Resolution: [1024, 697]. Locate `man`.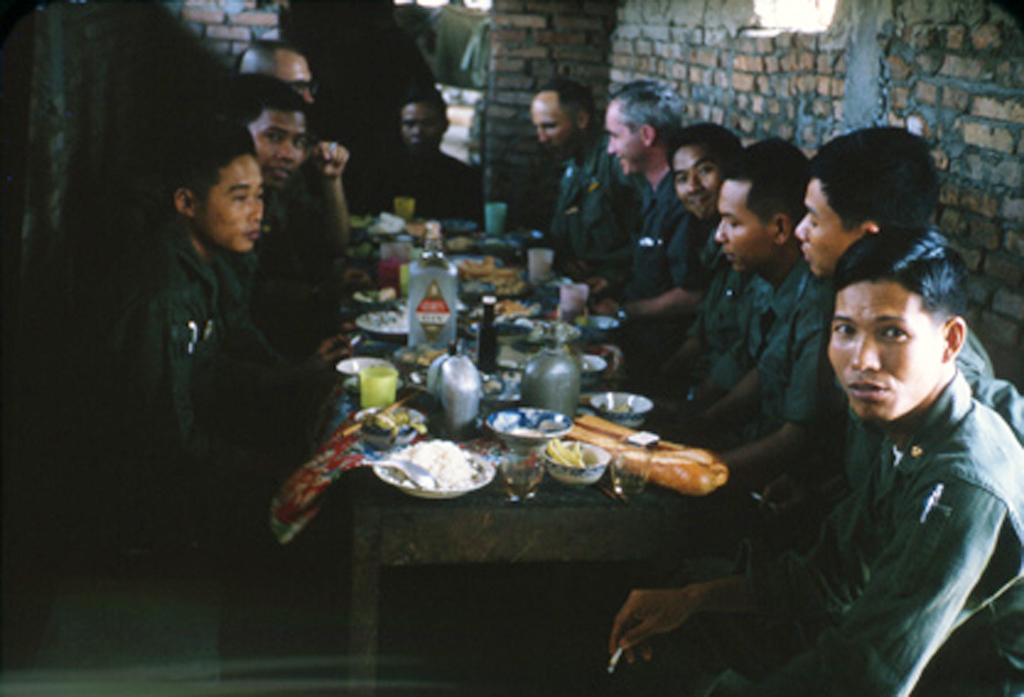
box=[720, 130, 1015, 547].
